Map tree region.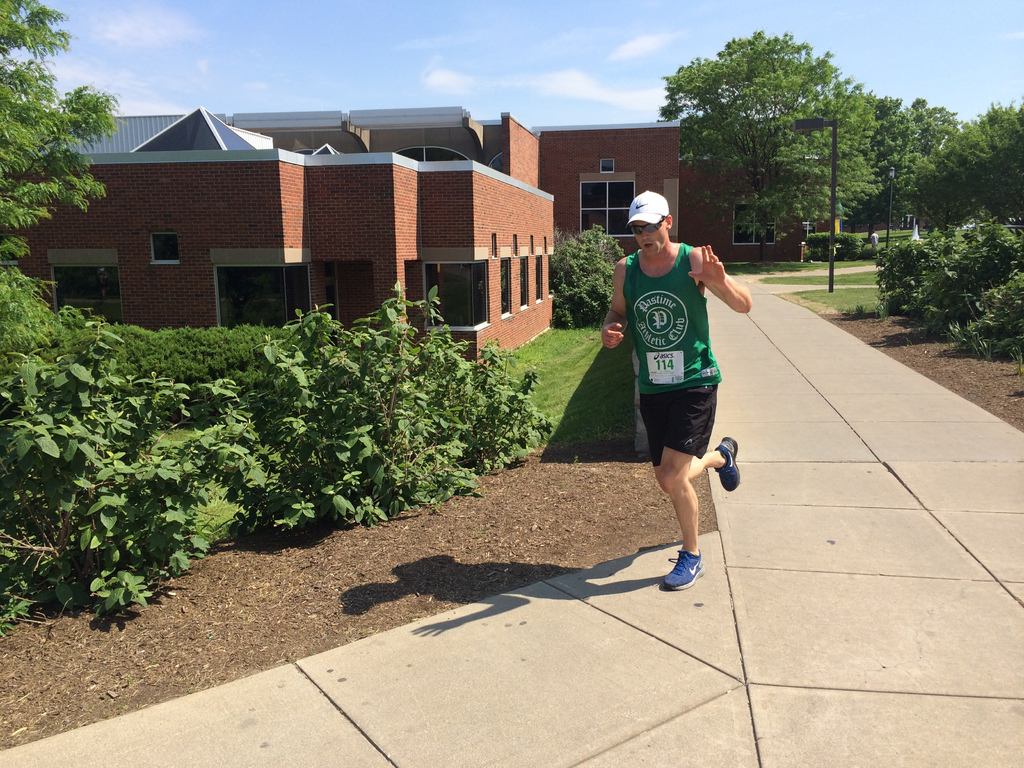
Mapped to box=[912, 97, 1023, 230].
